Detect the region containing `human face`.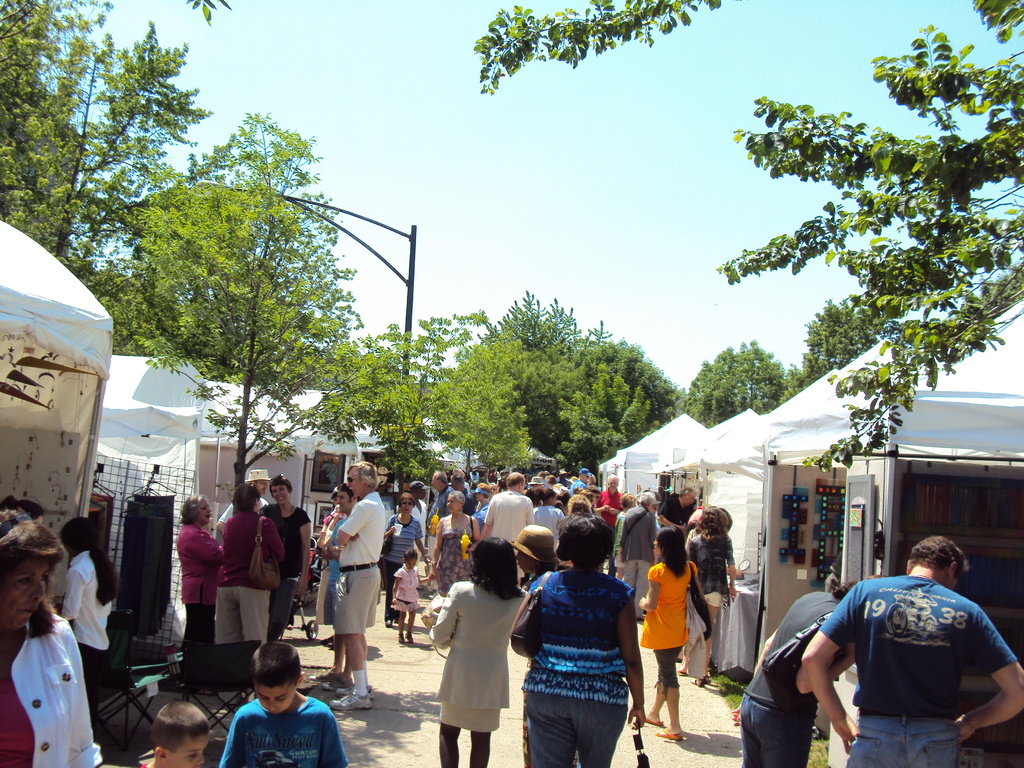
Rect(582, 474, 588, 482).
